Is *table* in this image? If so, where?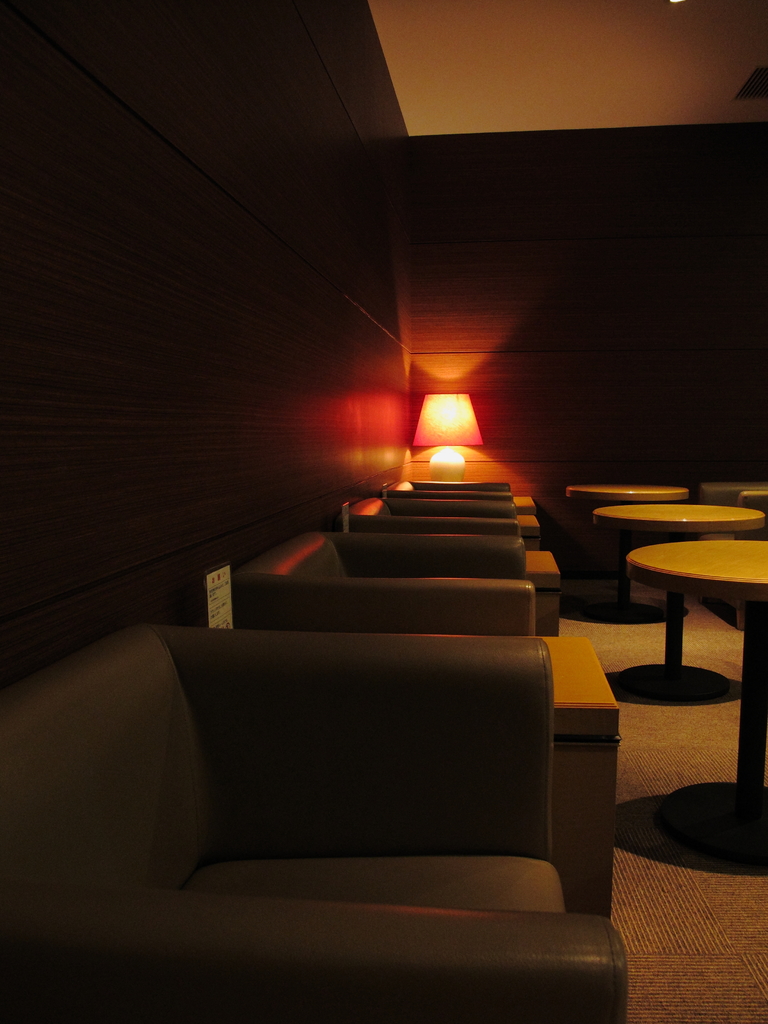
Yes, at locate(563, 478, 682, 620).
